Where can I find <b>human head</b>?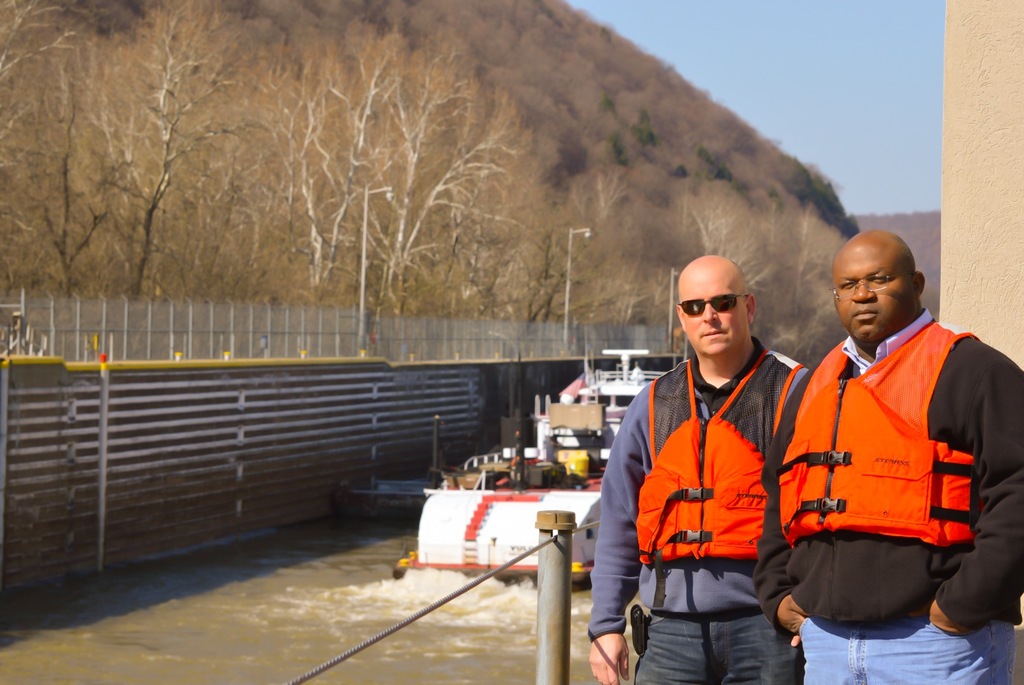
You can find it at {"x1": 675, "y1": 254, "x2": 755, "y2": 360}.
